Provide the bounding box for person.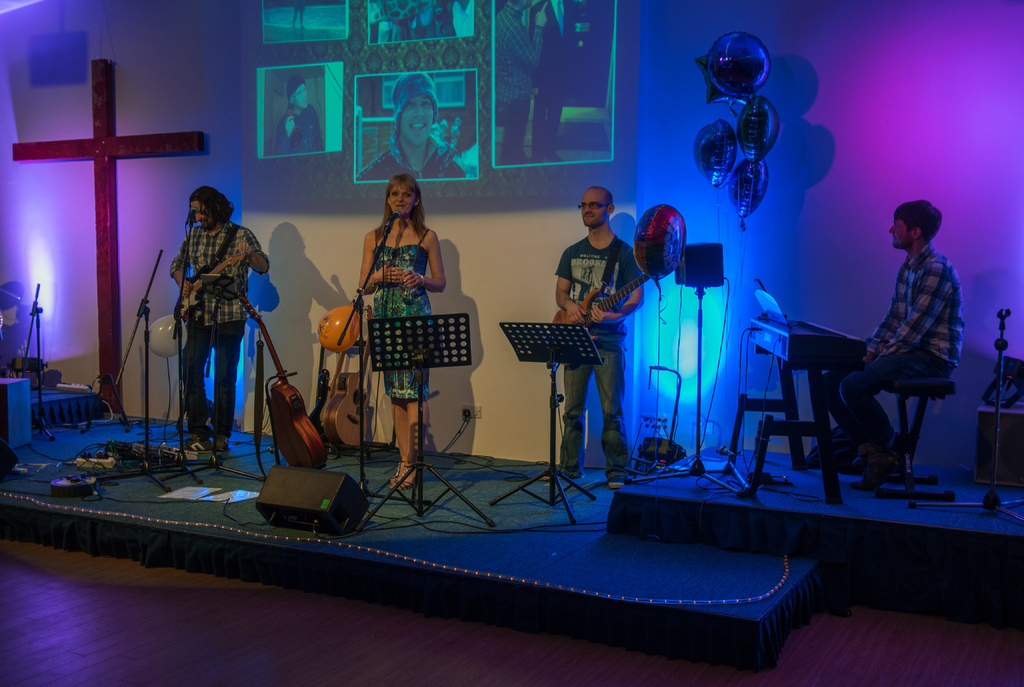
box=[531, 0, 566, 167].
